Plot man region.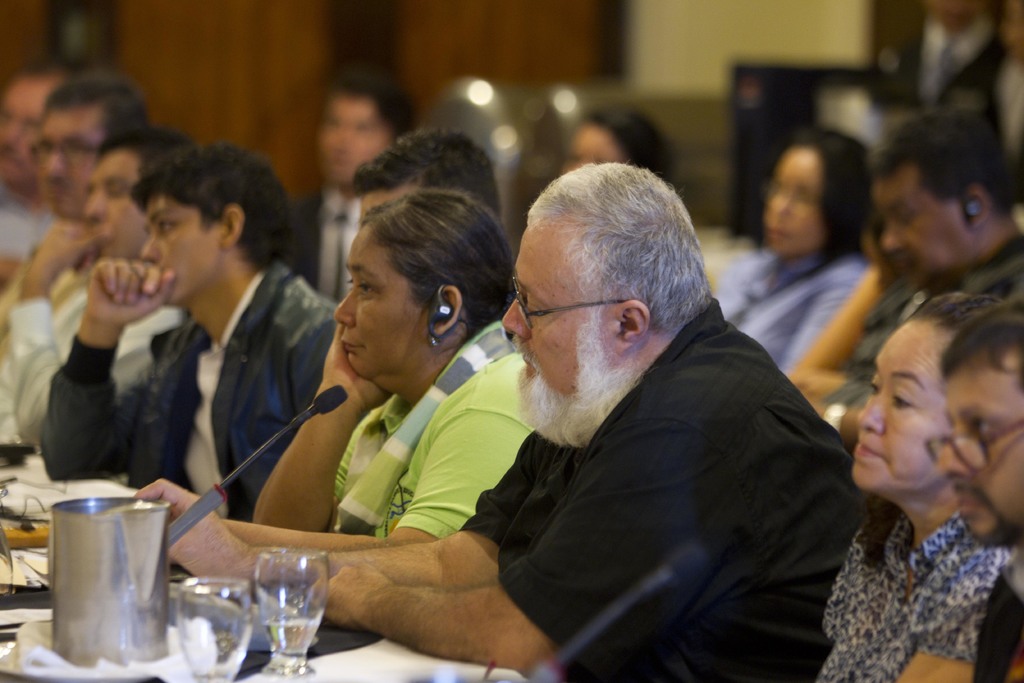
Plotted at bbox=(33, 152, 327, 519).
